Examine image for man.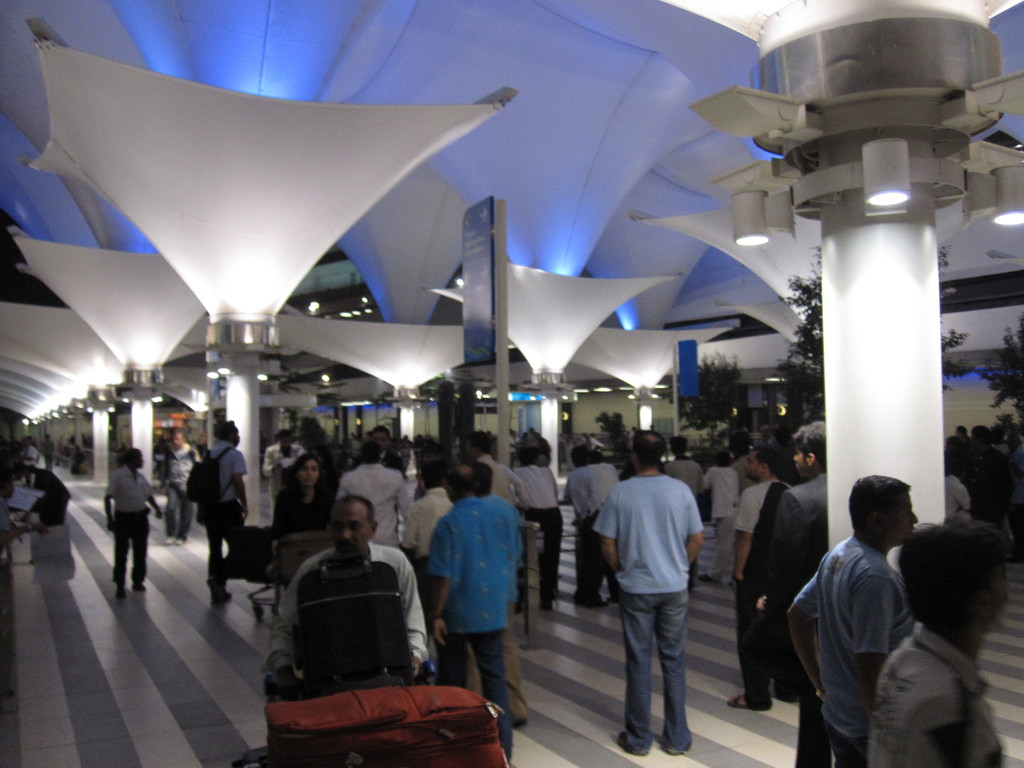
Examination result: box=[40, 430, 57, 476].
